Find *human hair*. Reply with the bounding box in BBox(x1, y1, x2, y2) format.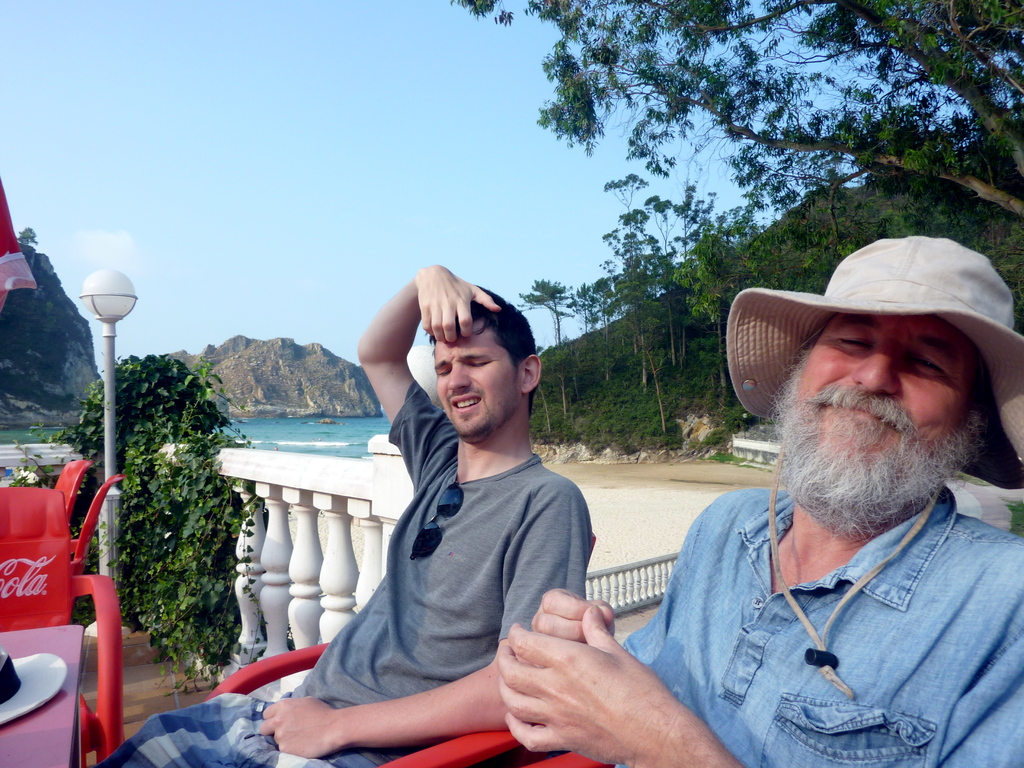
BBox(424, 282, 536, 417).
